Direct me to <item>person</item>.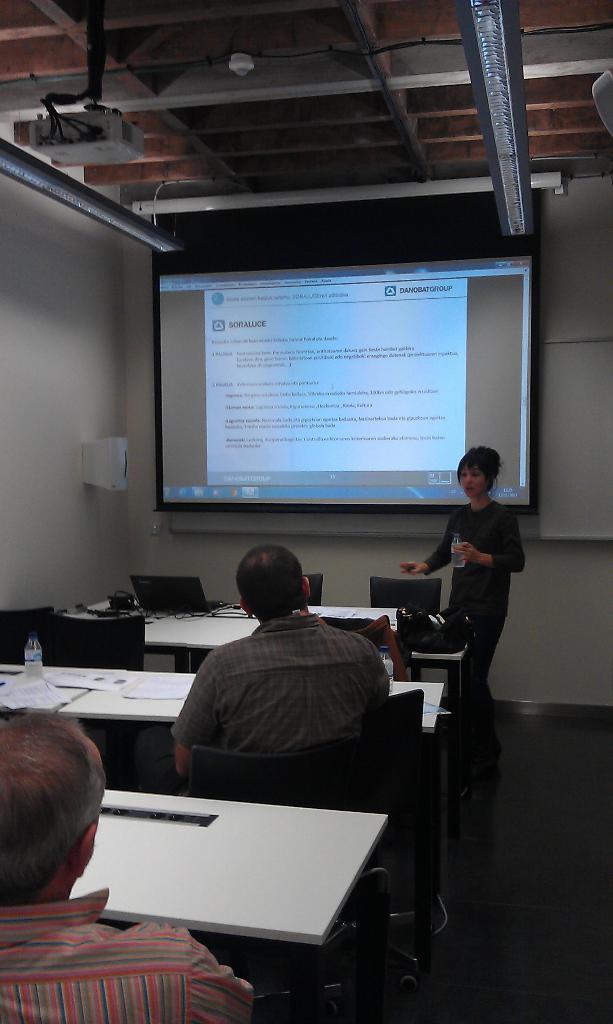
Direction: BBox(422, 437, 531, 707).
